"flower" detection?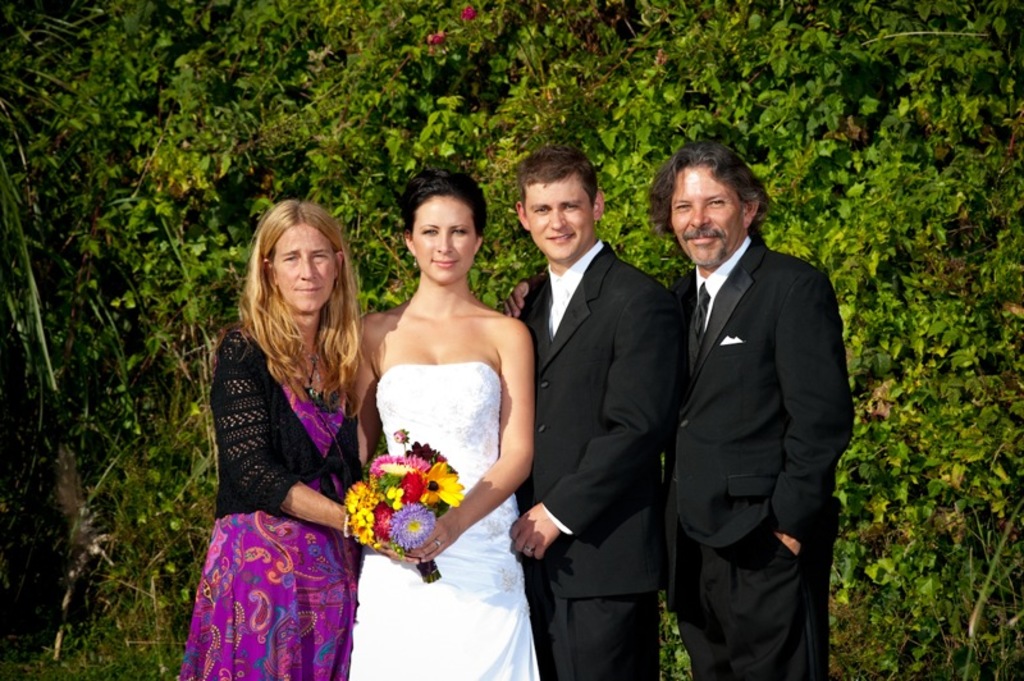
detection(408, 444, 448, 477)
